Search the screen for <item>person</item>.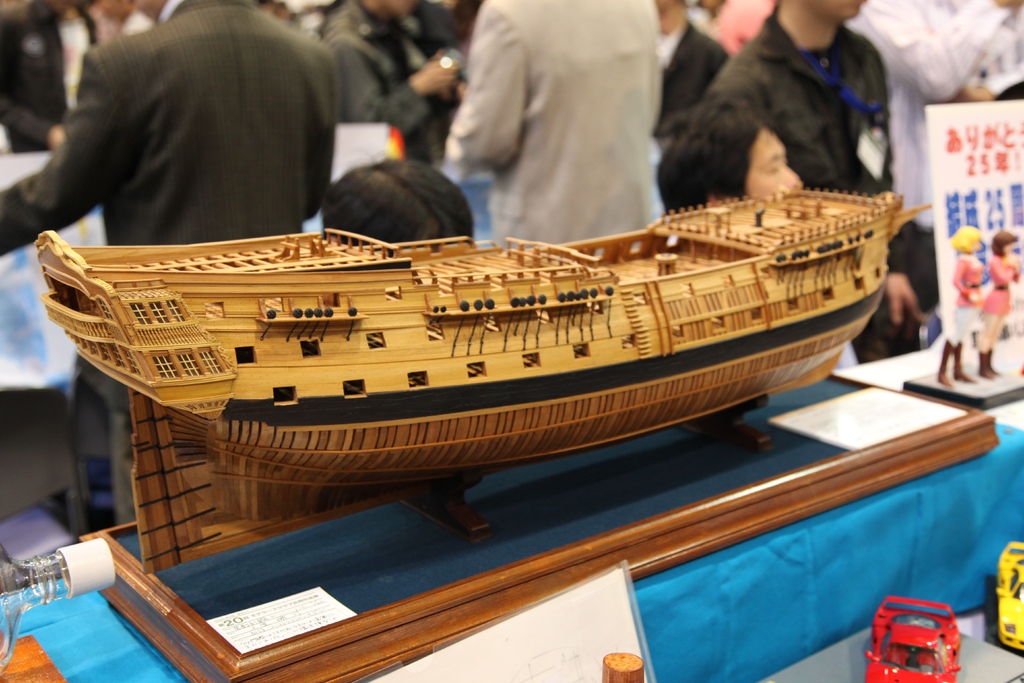
Found at 706/0/934/357.
